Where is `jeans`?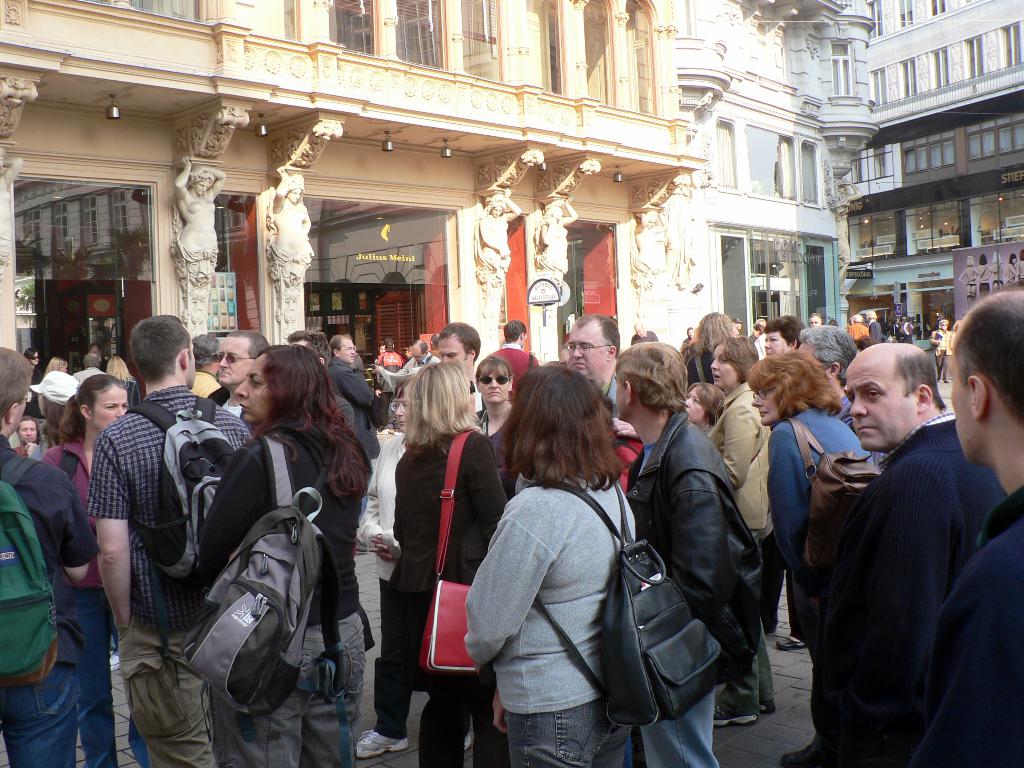
[80, 588, 106, 767].
